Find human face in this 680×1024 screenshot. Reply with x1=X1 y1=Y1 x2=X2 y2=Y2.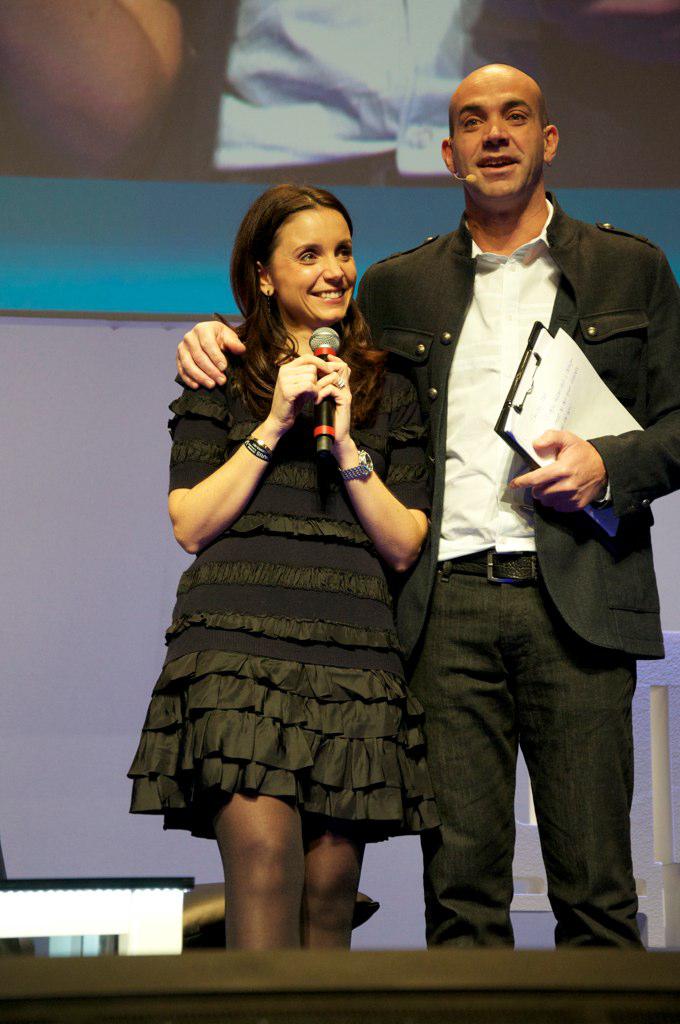
x1=272 y1=209 x2=360 y2=319.
